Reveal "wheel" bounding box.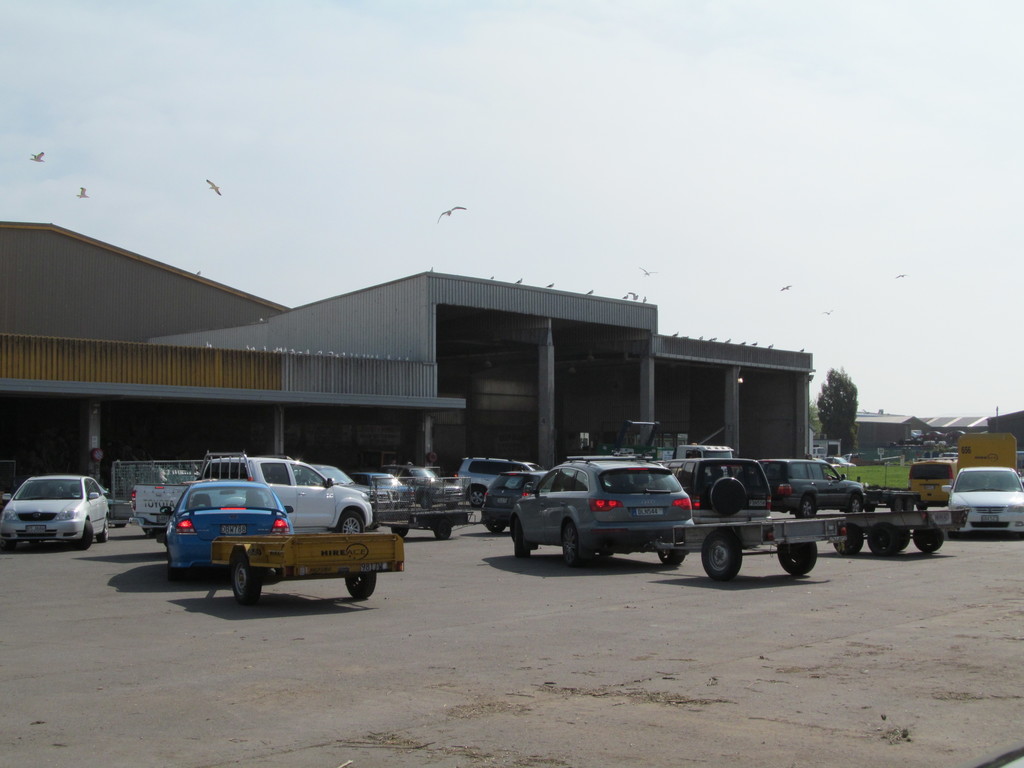
Revealed: select_region(563, 524, 580, 564).
